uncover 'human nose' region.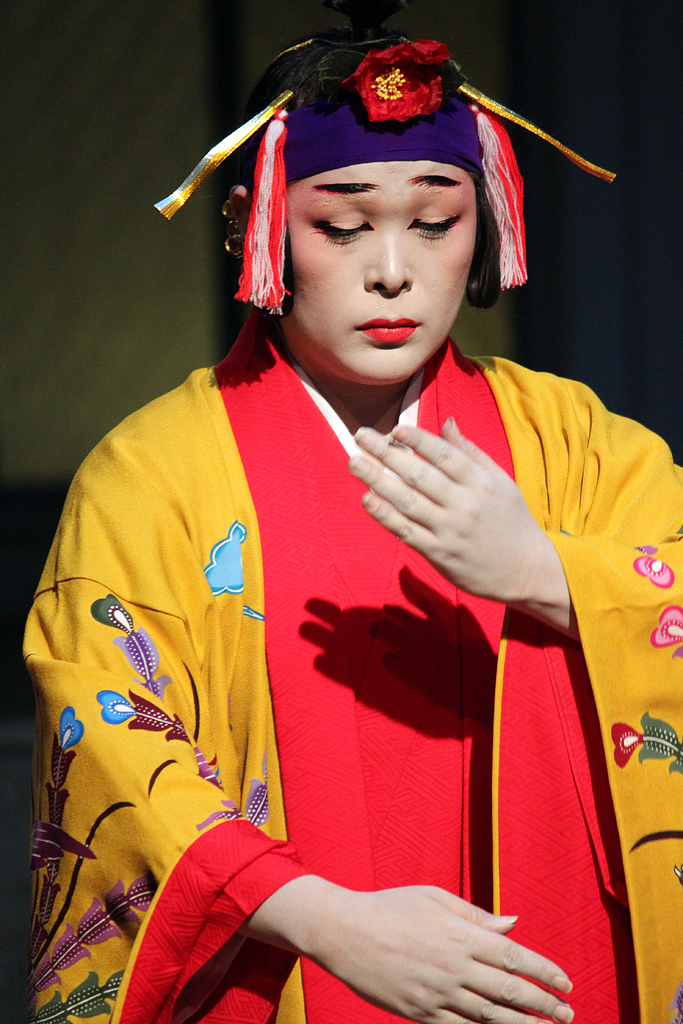
Uncovered: x1=363 y1=218 x2=413 y2=291.
